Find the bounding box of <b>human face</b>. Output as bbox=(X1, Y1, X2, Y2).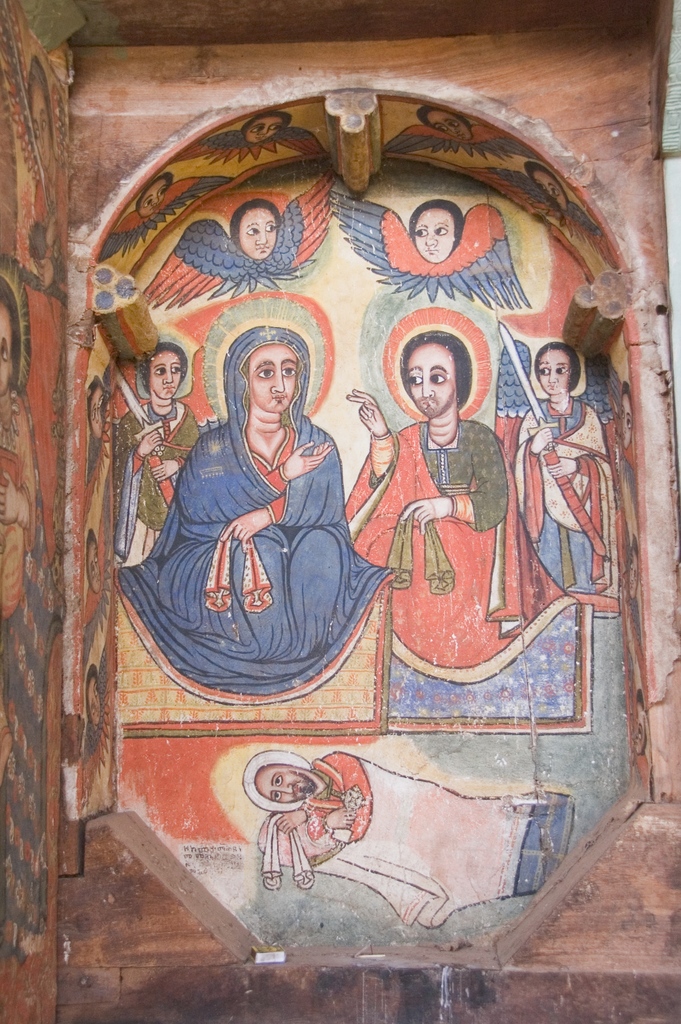
bbox=(249, 116, 286, 148).
